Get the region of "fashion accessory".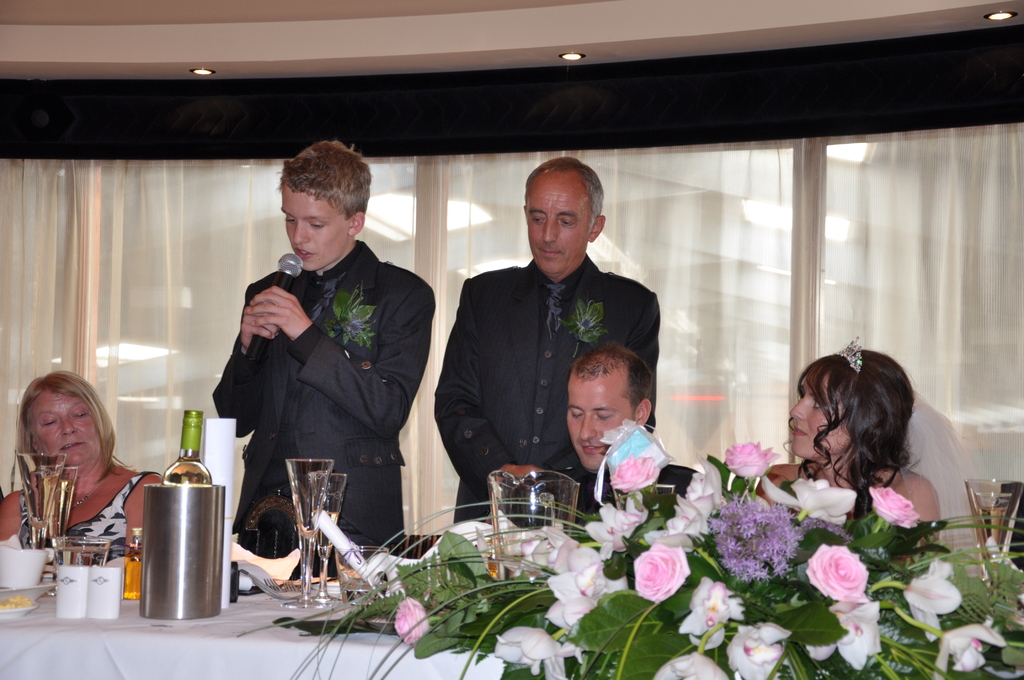
<bbox>840, 336, 863, 366</bbox>.
